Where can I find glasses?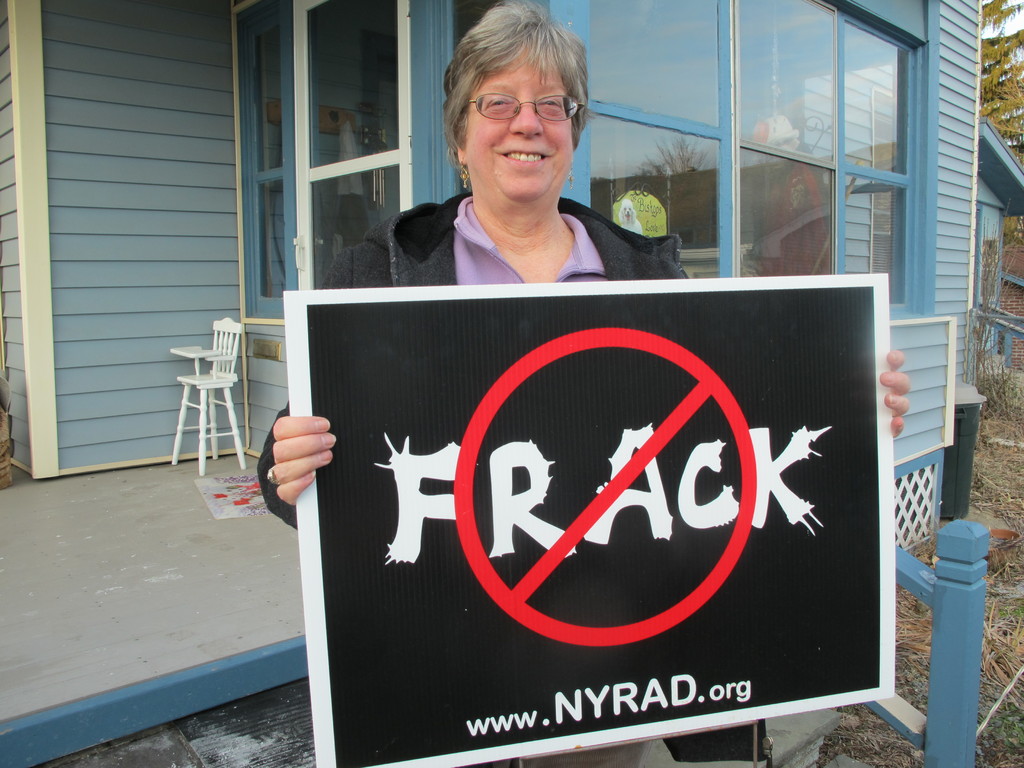
You can find it at 451:81:586:127.
